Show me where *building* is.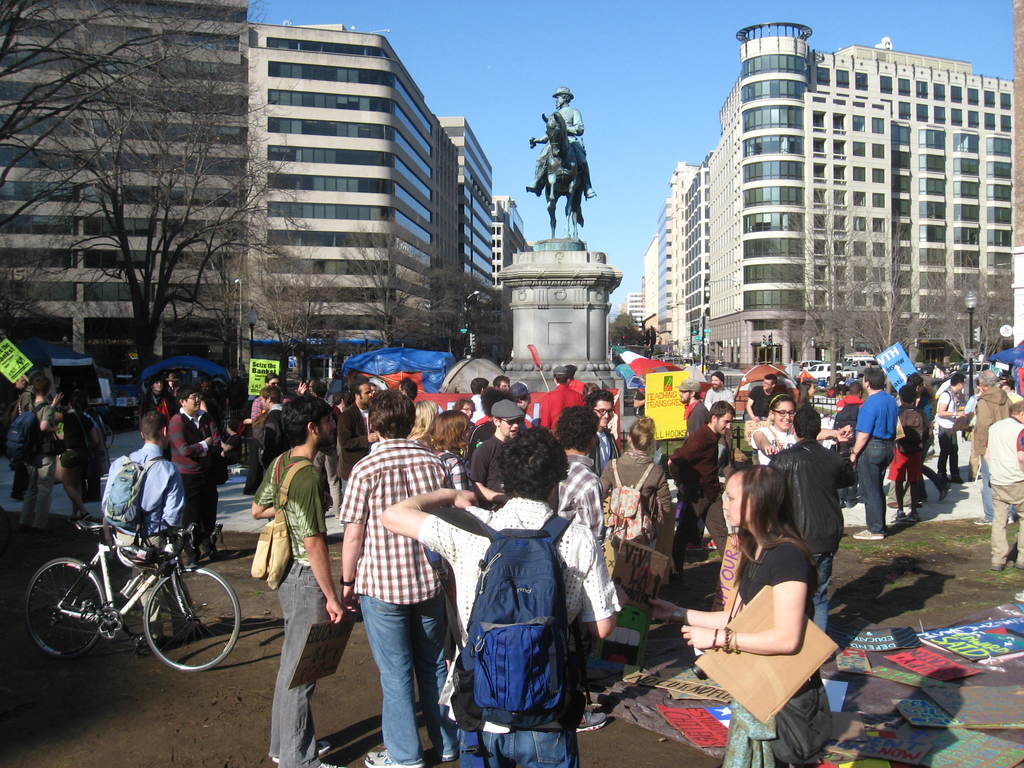
*building* is at rect(628, 294, 642, 328).
